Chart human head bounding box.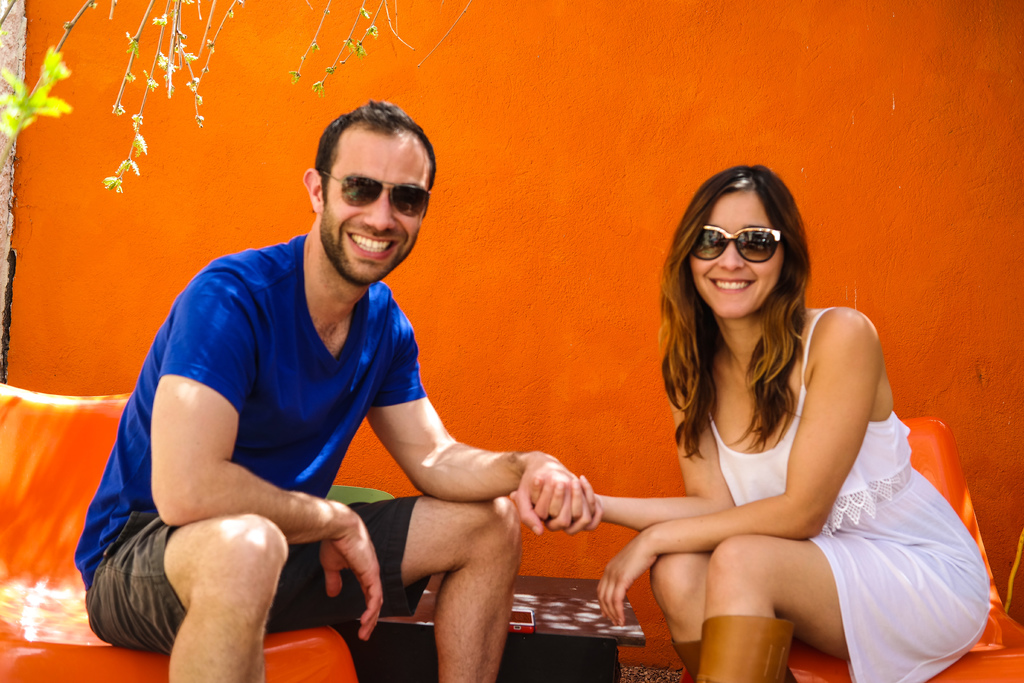
Charted: <box>680,169,806,322</box>.
